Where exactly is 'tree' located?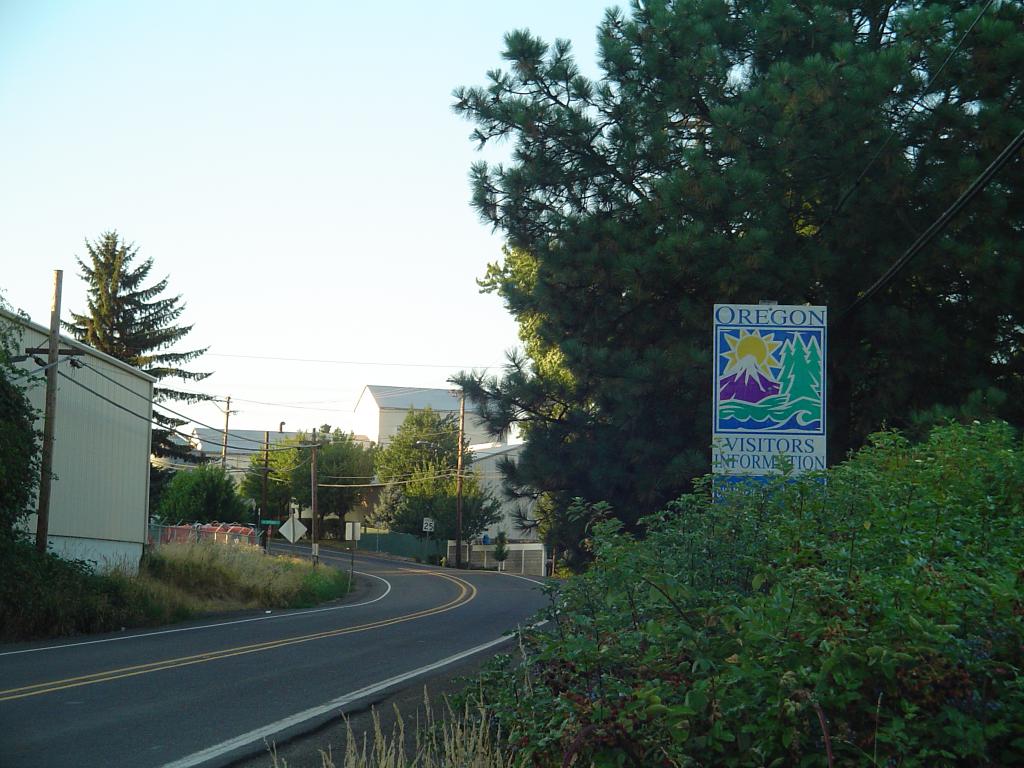
Its bounding box is locate(283, 428, 387, 534).
